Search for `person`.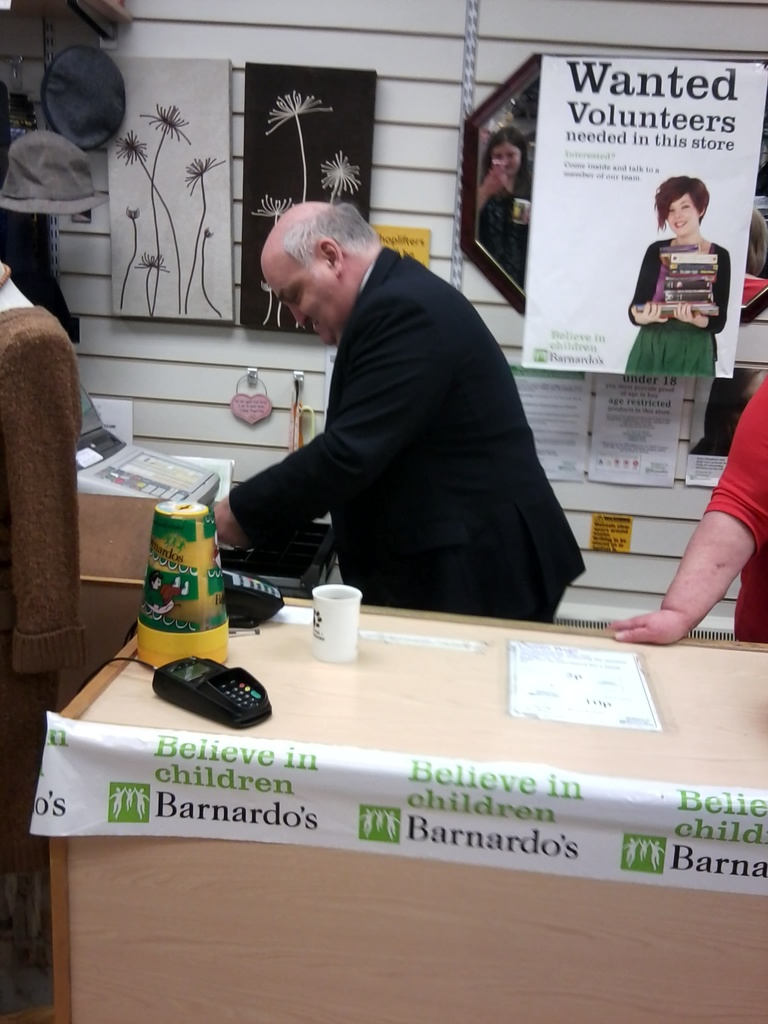
Found at left=197, top=180, right=584, bottom=641.
